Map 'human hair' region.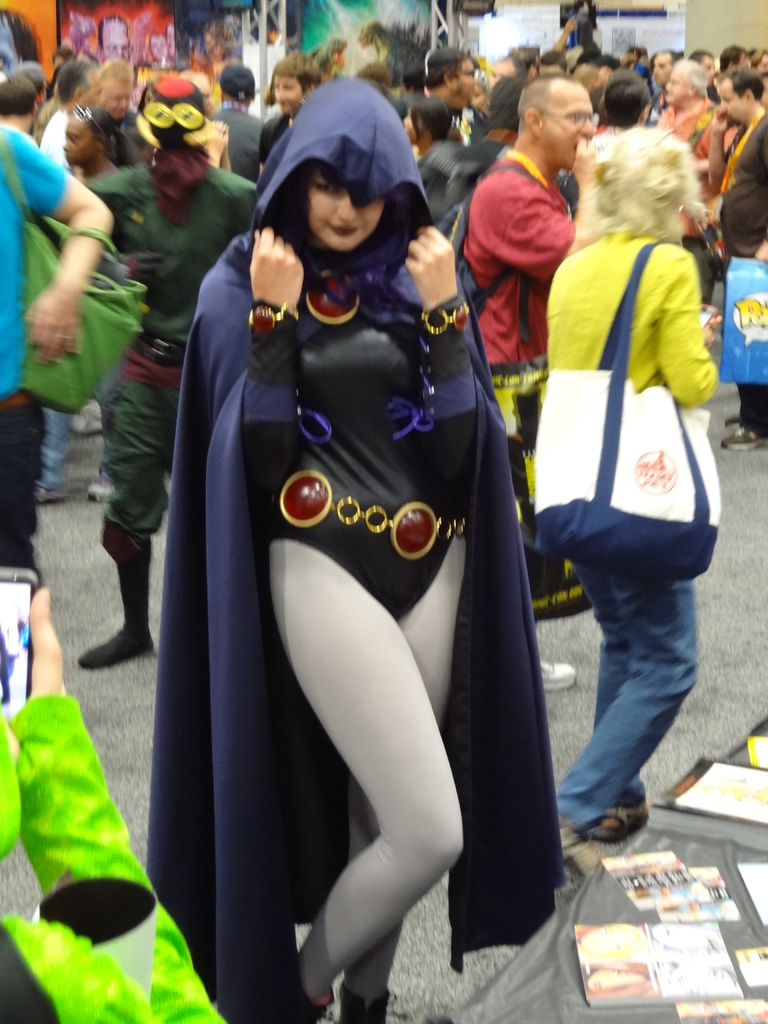
Mapped to 578 107 710 228.
